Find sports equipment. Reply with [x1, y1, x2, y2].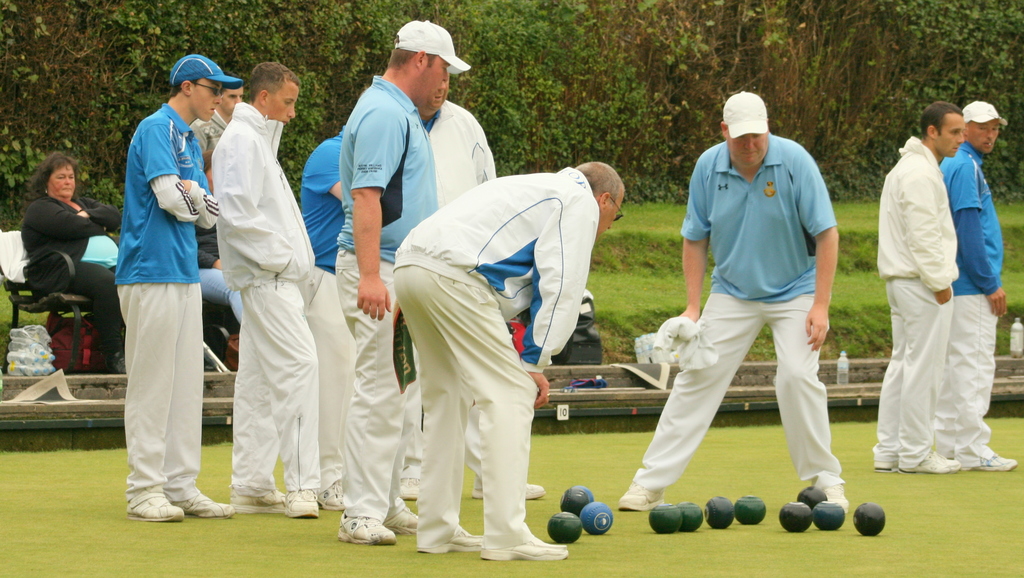
[680, 504, 702, 529].
